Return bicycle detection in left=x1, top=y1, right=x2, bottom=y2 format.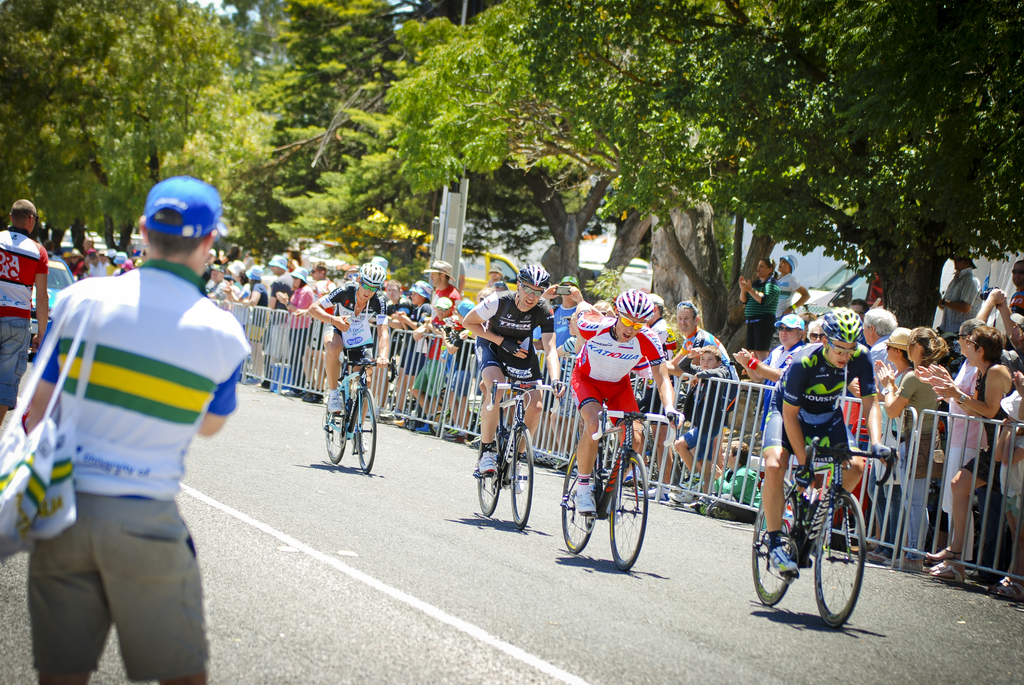
left=322, top=345, right=396, bottom=475.
